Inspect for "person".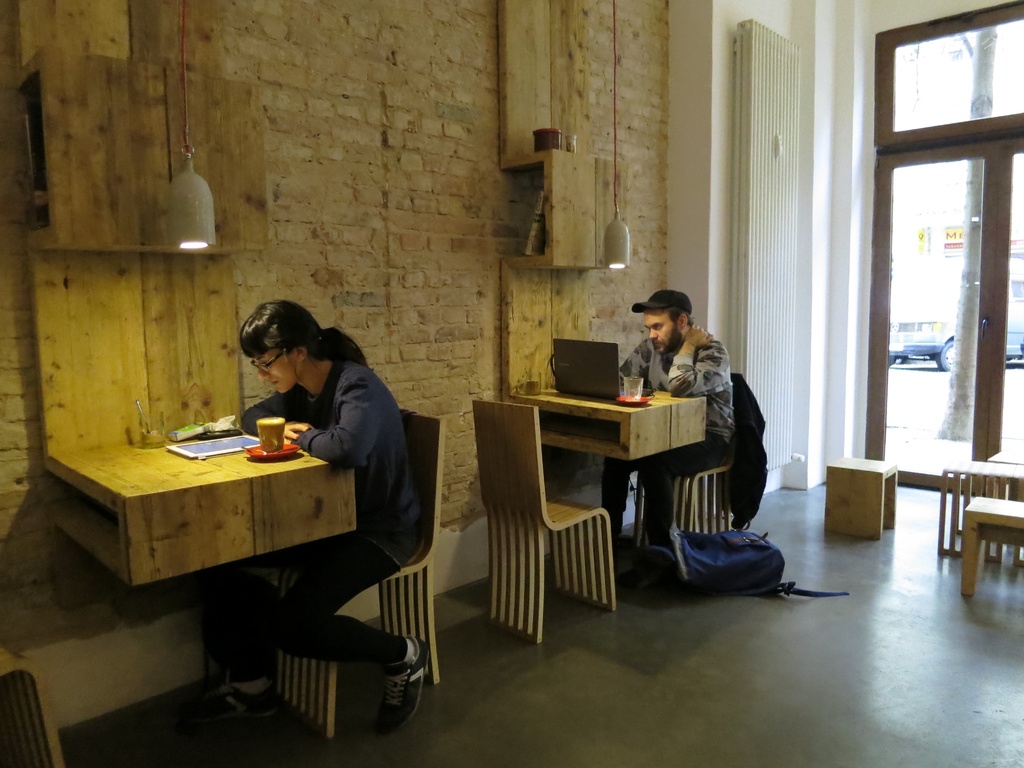
Inspection: {"x1": 239, "y1": 278, "x2": 419, "y2": 674}.
